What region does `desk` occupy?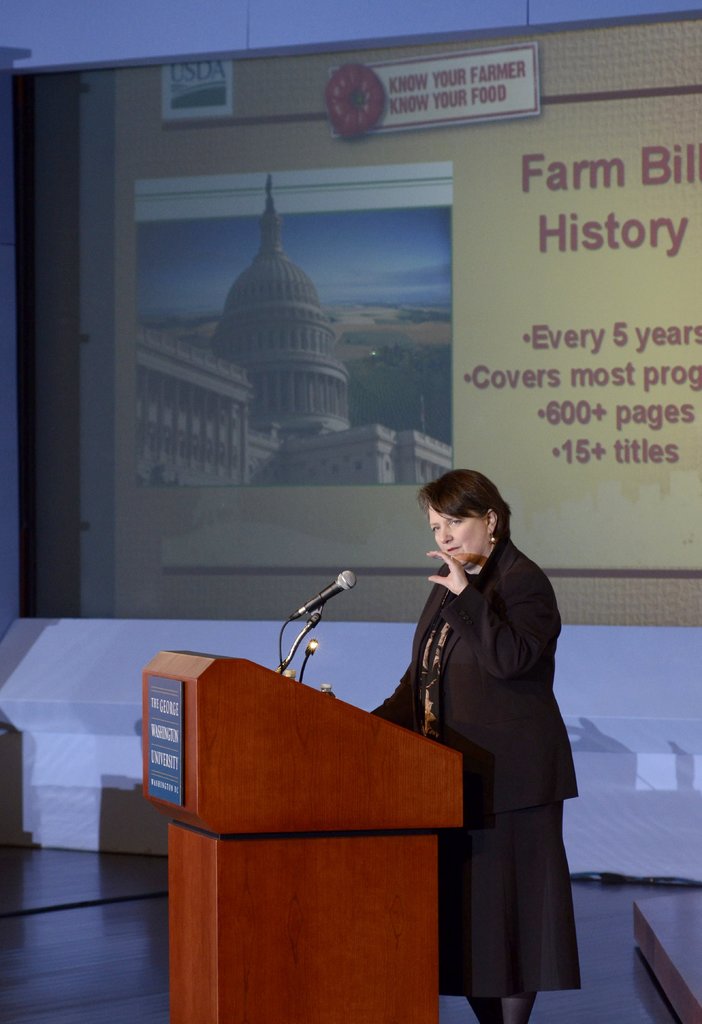
x1=139 y1=641 x2=474 y2=1023.
